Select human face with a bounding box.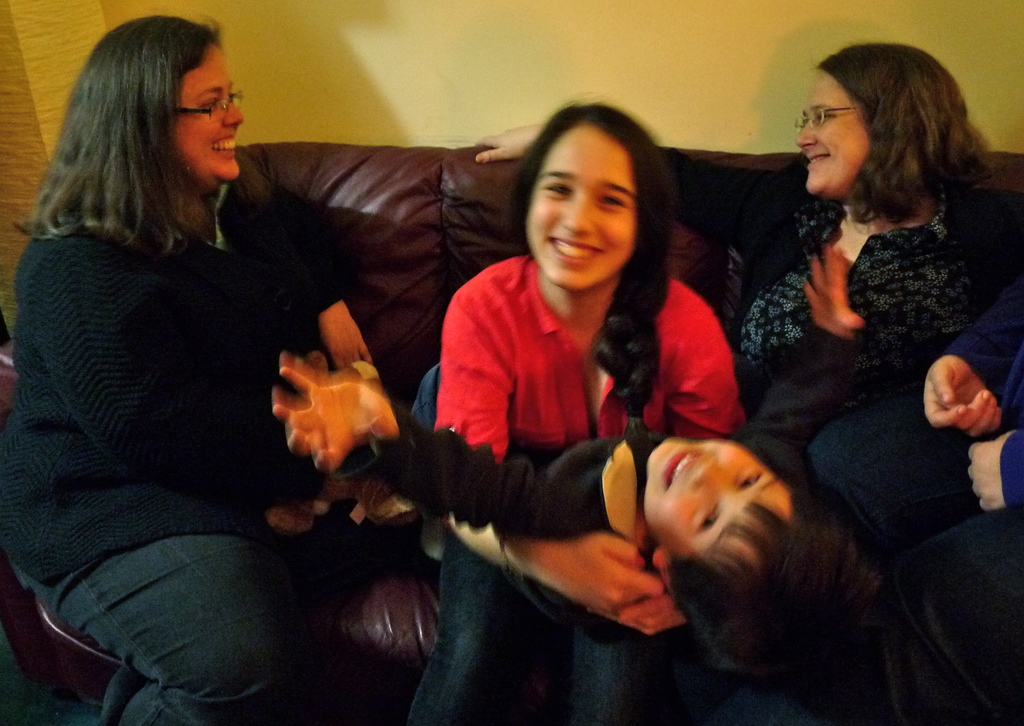
box(172, 42, 244, 180).
